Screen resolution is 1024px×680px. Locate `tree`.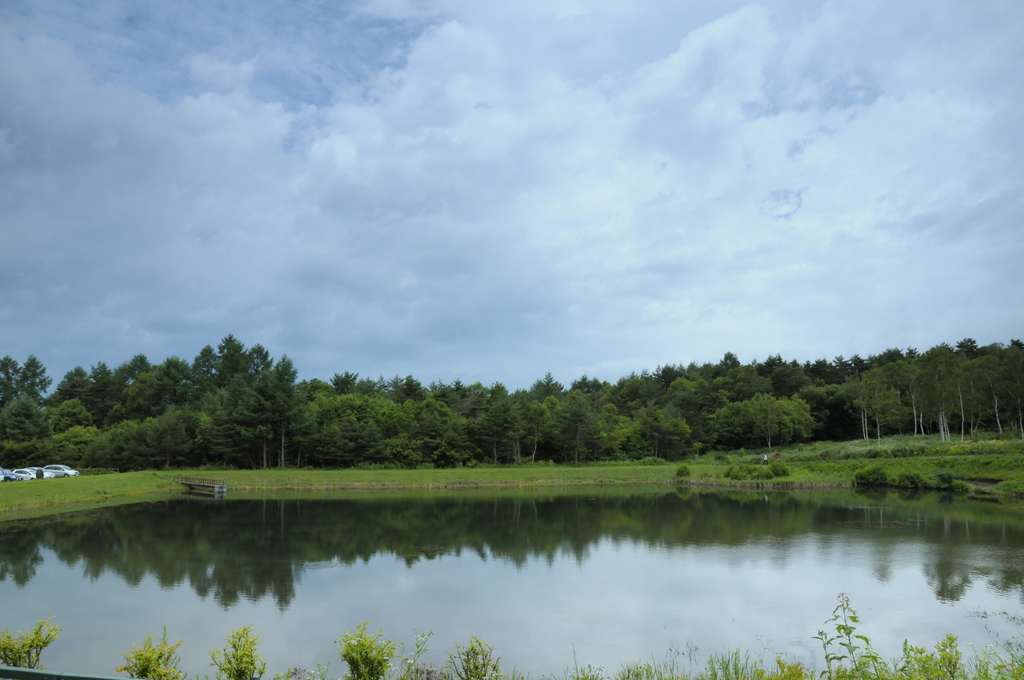
{"left": 138, "top": 403, "right": 204, "bottom": 460}.
